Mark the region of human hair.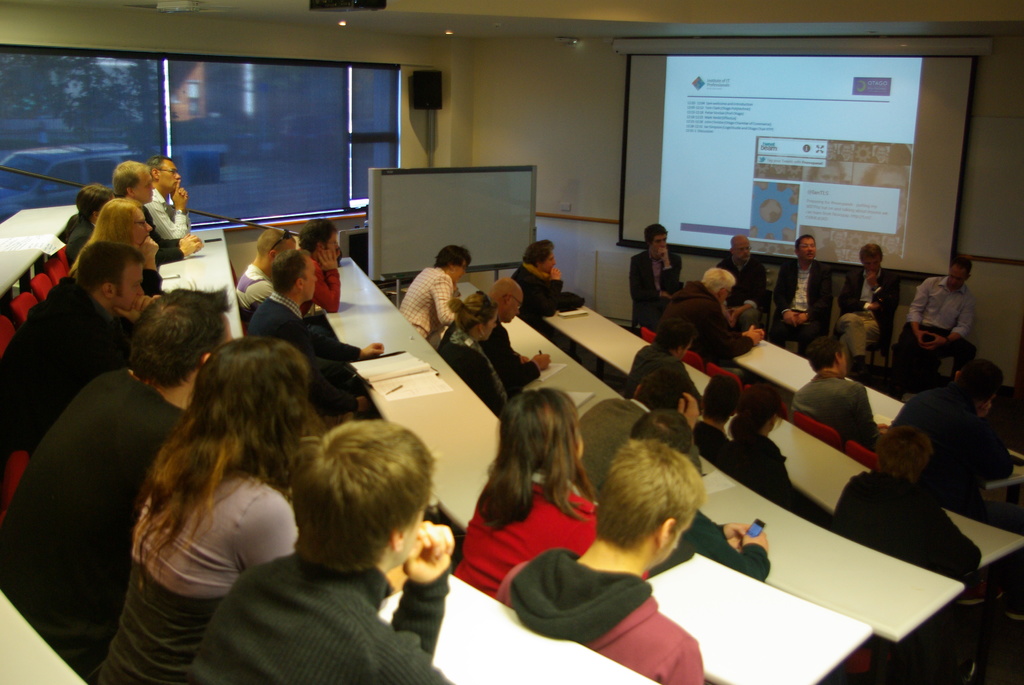
Region: [x1=602, y1=427, x2=692, y2=542].
